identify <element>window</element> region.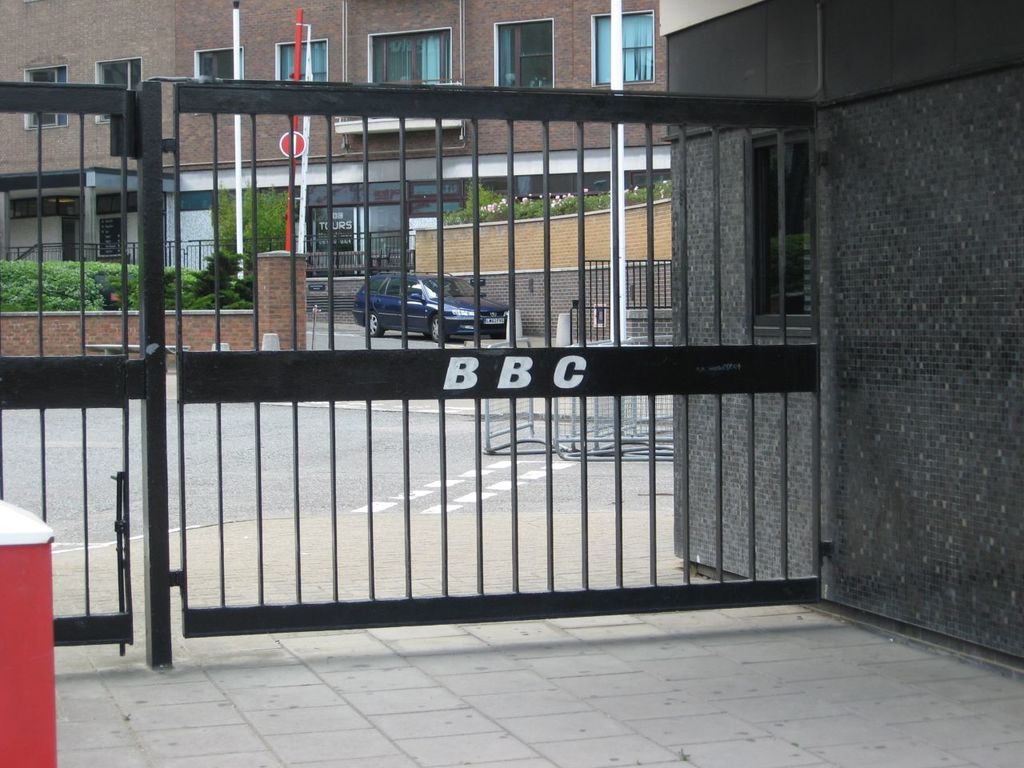
Region: box=[273, 37, 327, 79].
